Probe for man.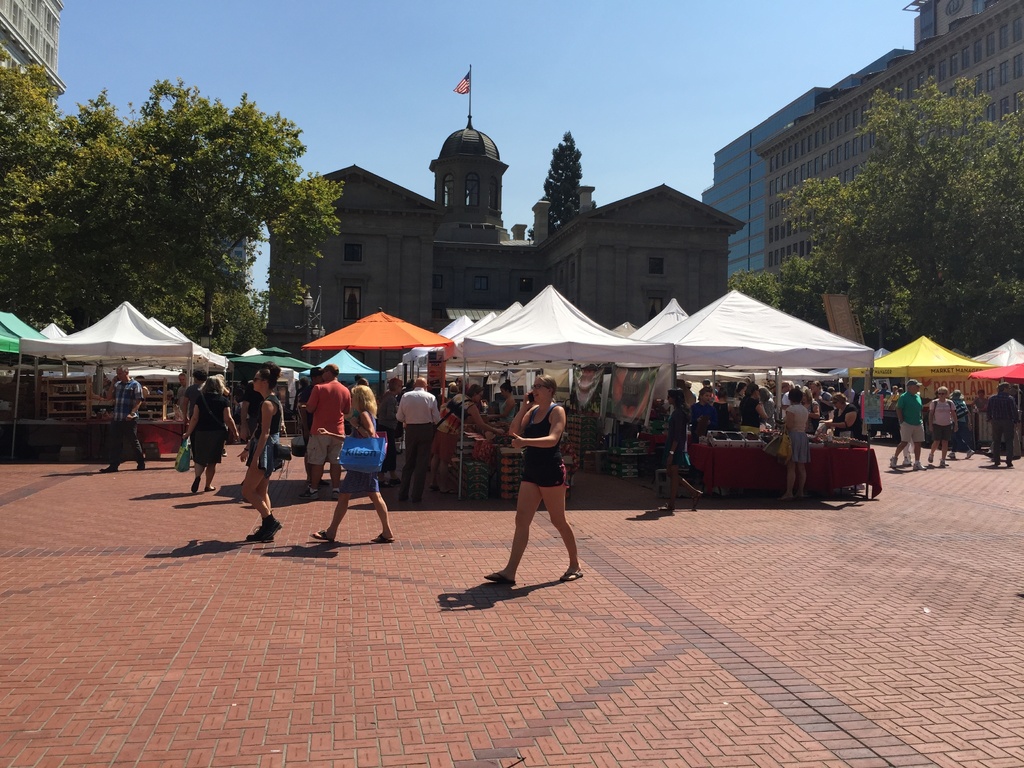
Probe result: BBox(174, 374, 190, 408).
